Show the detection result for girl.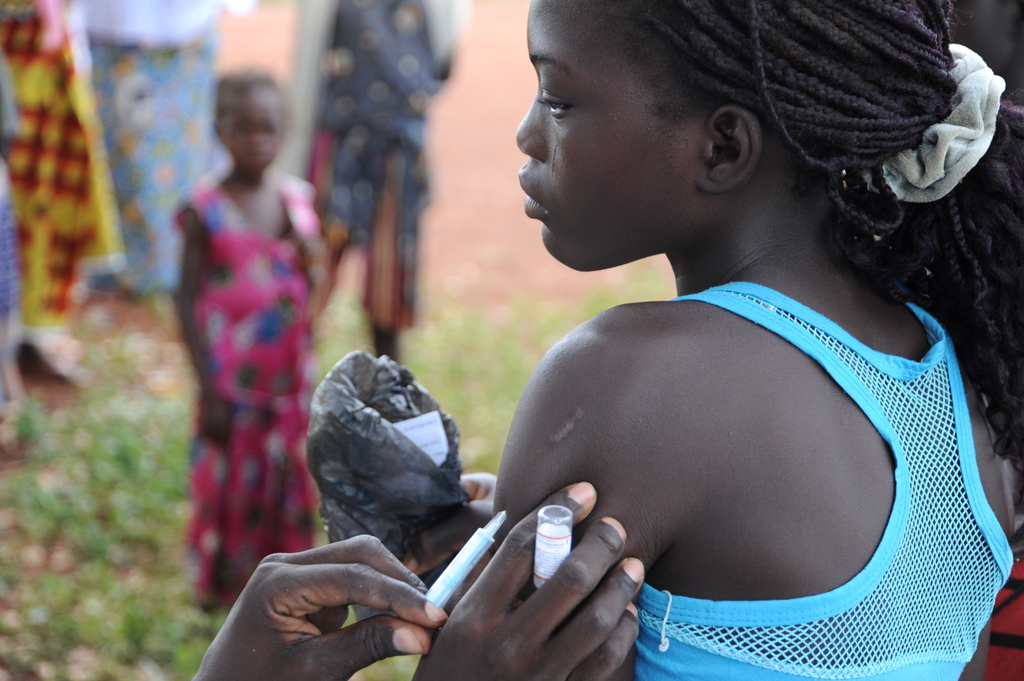
locate(174, 67, 323, 609).
